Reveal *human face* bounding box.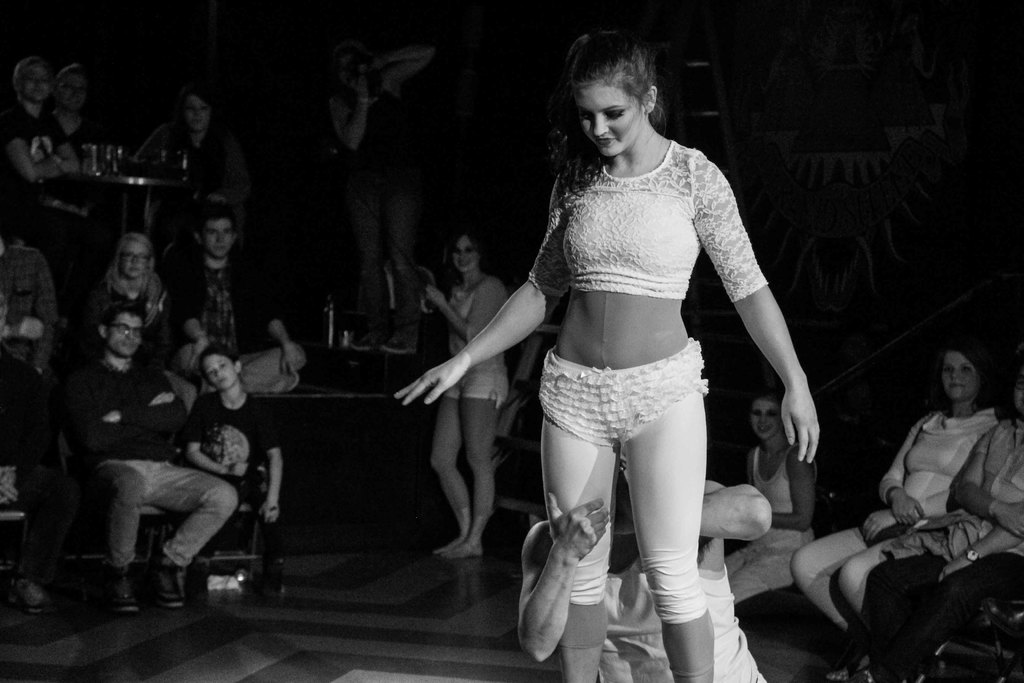
Revealed: detection(58, 72, 87, 110).
